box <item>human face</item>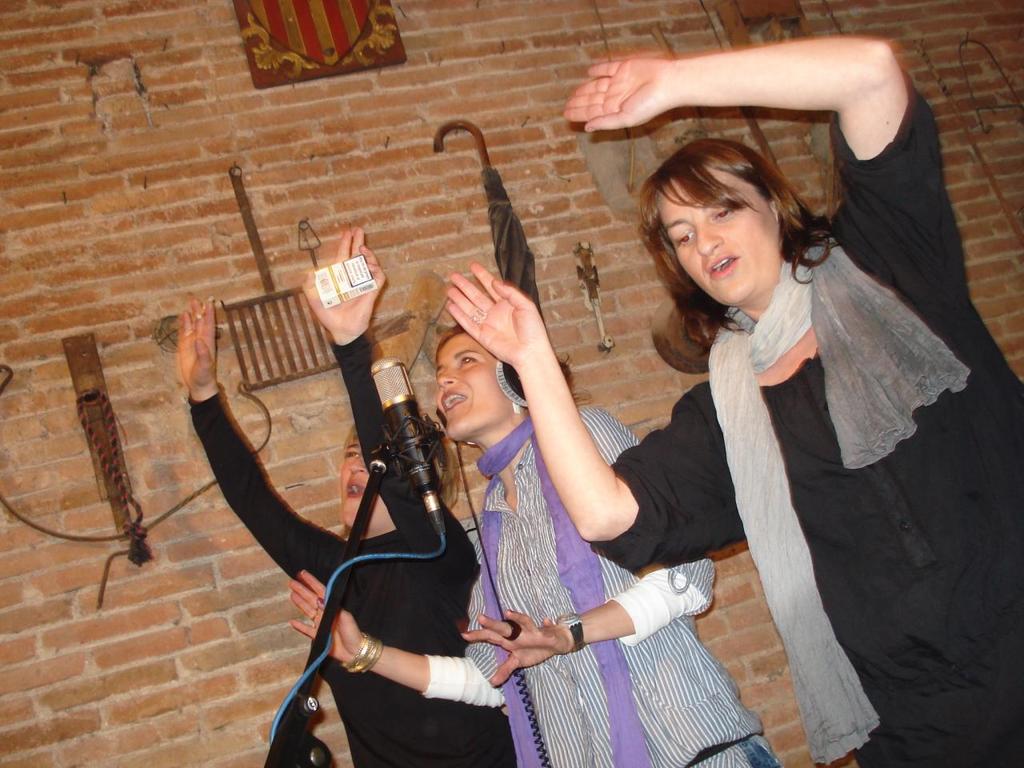
(658,166,784,302)
